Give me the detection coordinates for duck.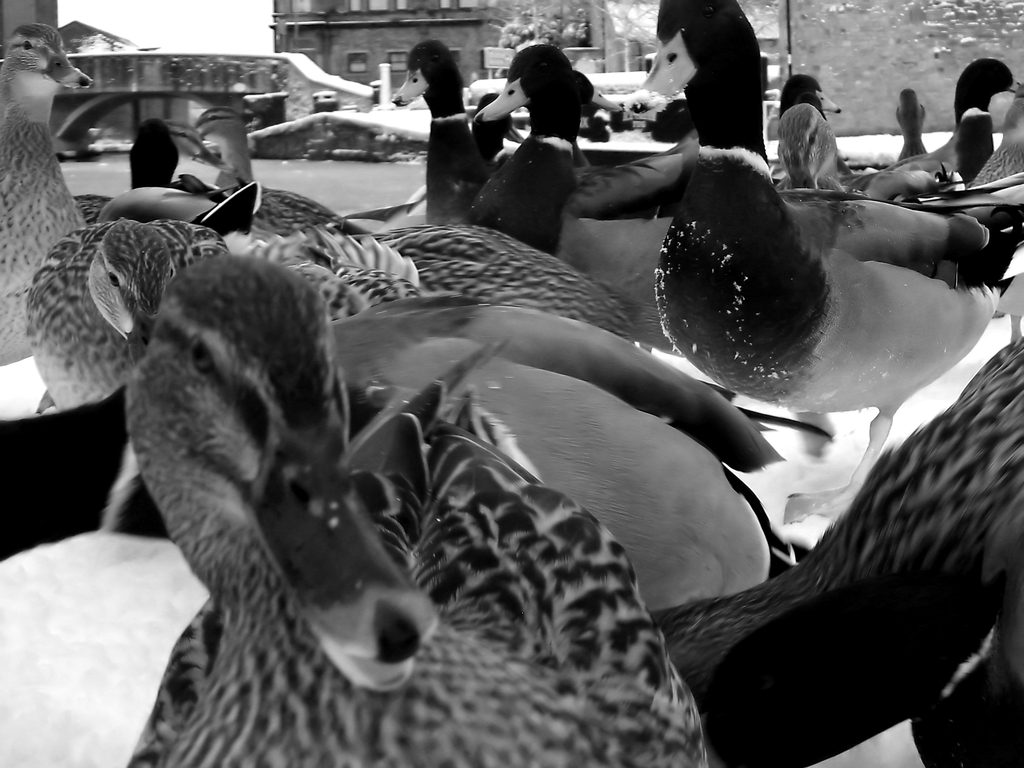
rect(885, 59, 1023, 203).
